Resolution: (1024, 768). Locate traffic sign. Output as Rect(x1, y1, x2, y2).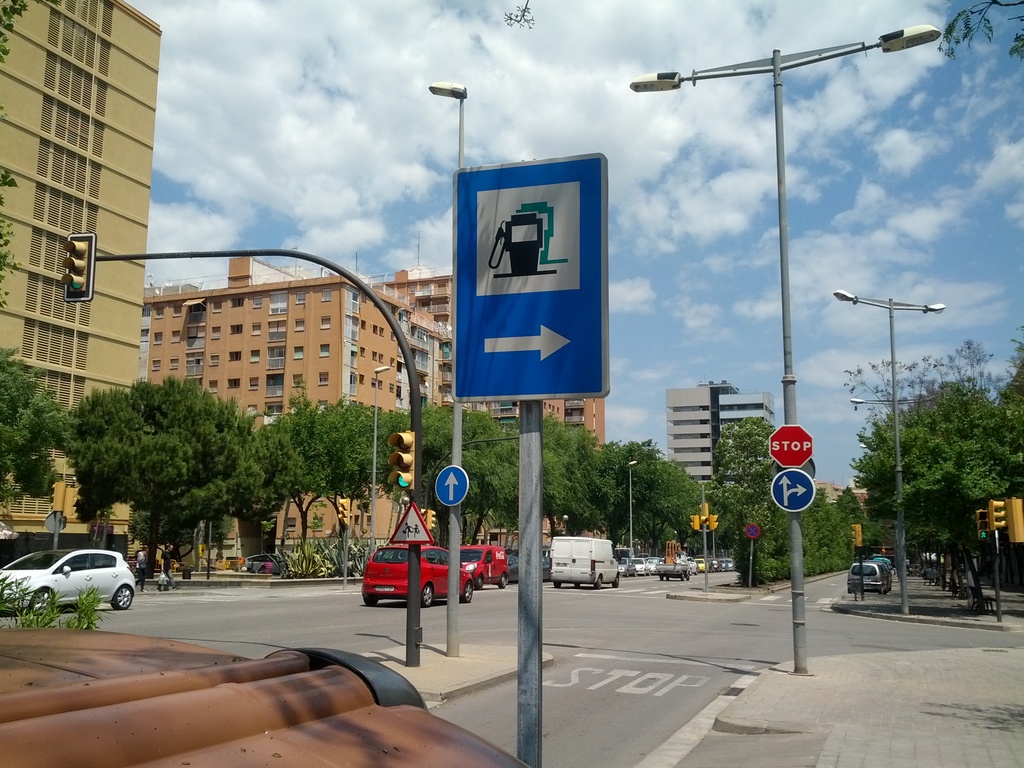
Rect(742, 521, 760, 540).
